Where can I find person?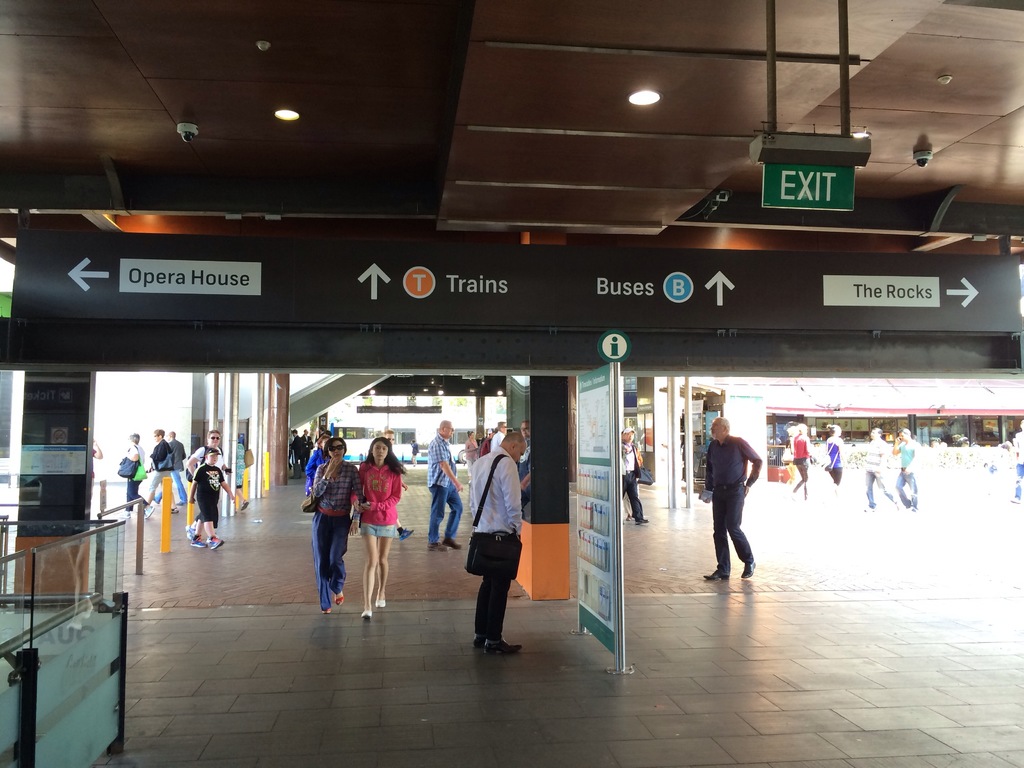
You can find it at {"x1": 848, "y1": 437, "x2": 881, "y2": 500}.
